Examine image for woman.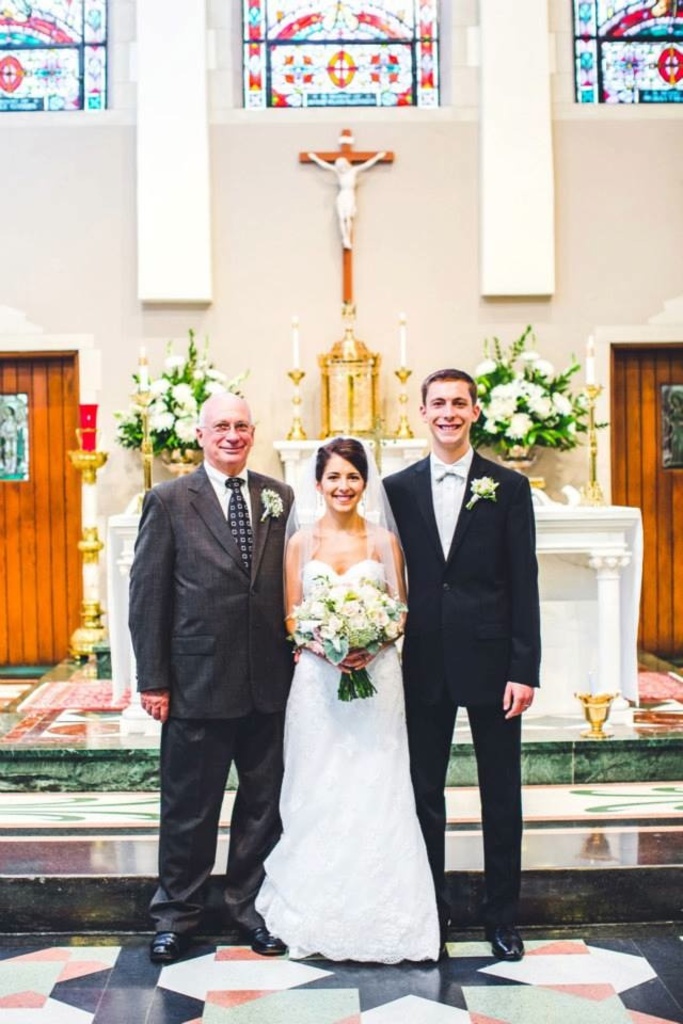
Examination result: bbox(265, 421, 441, 974).
